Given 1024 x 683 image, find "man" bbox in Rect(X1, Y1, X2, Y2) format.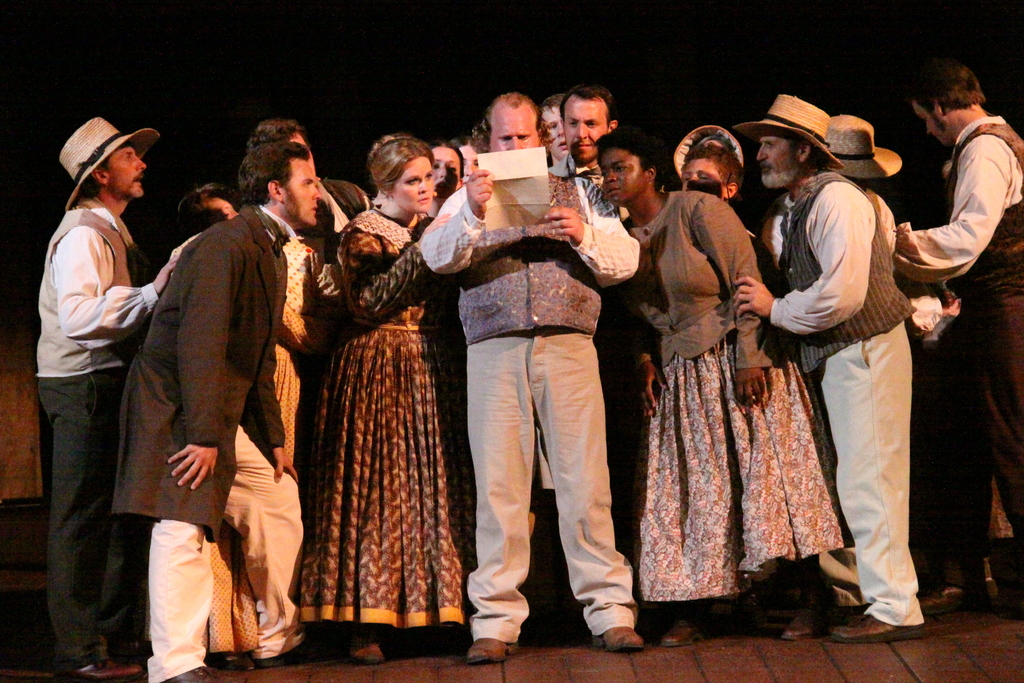
Rect(541, 80, 634, 574).
